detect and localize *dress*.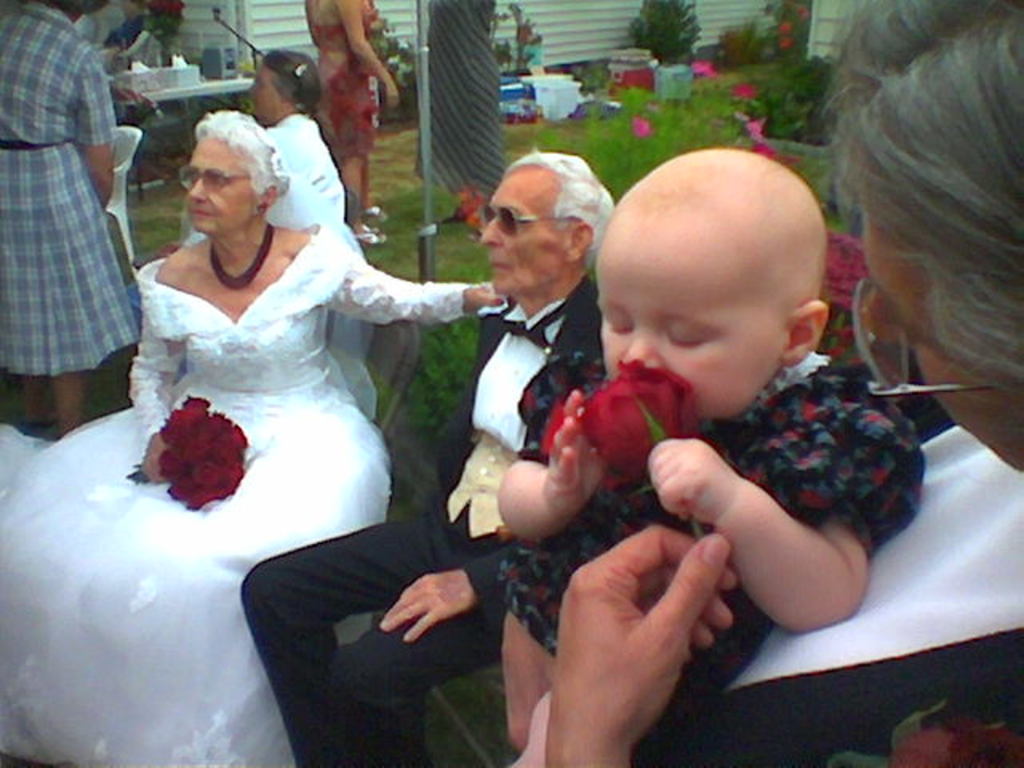
Localized at [499, 349, 934, 725].
